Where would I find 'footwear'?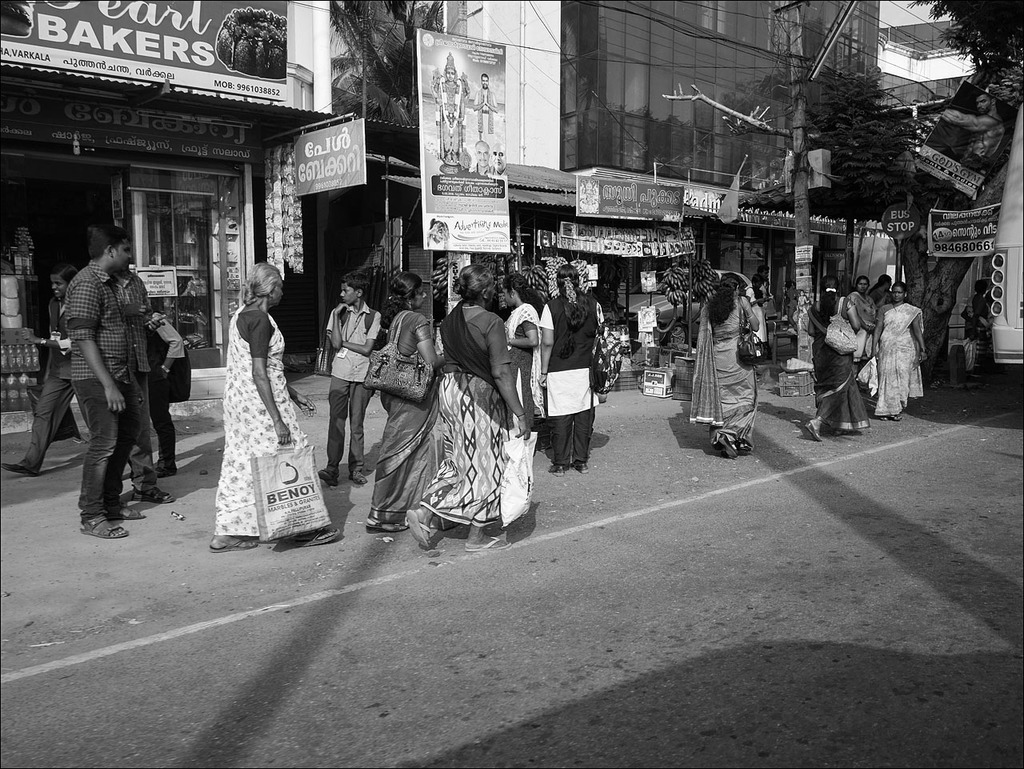
At bbox=(714, 432, 736, 463).
